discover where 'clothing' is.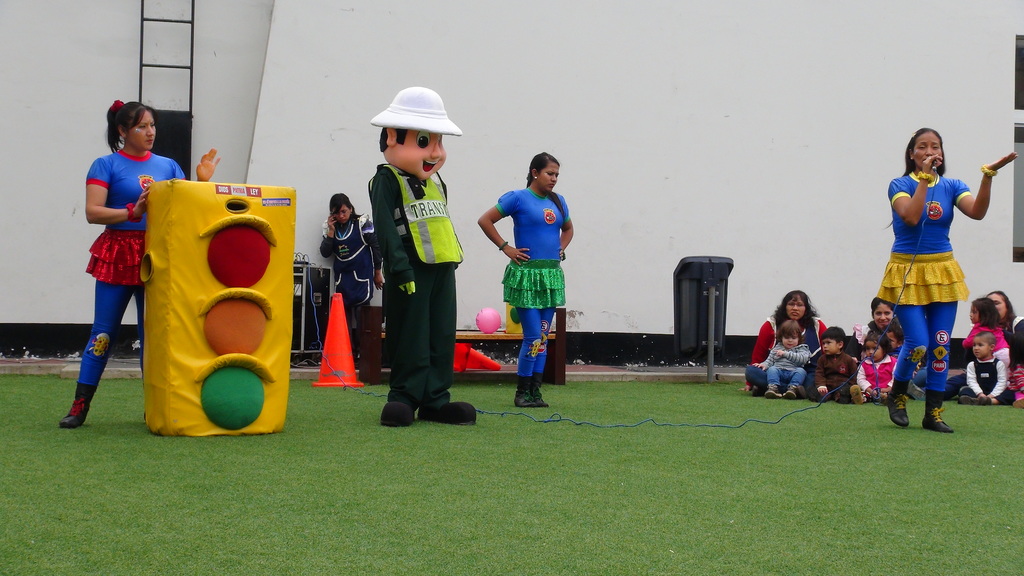
Discovered at pyautogui.locateOnScreen(856, 356, 904, 396).
